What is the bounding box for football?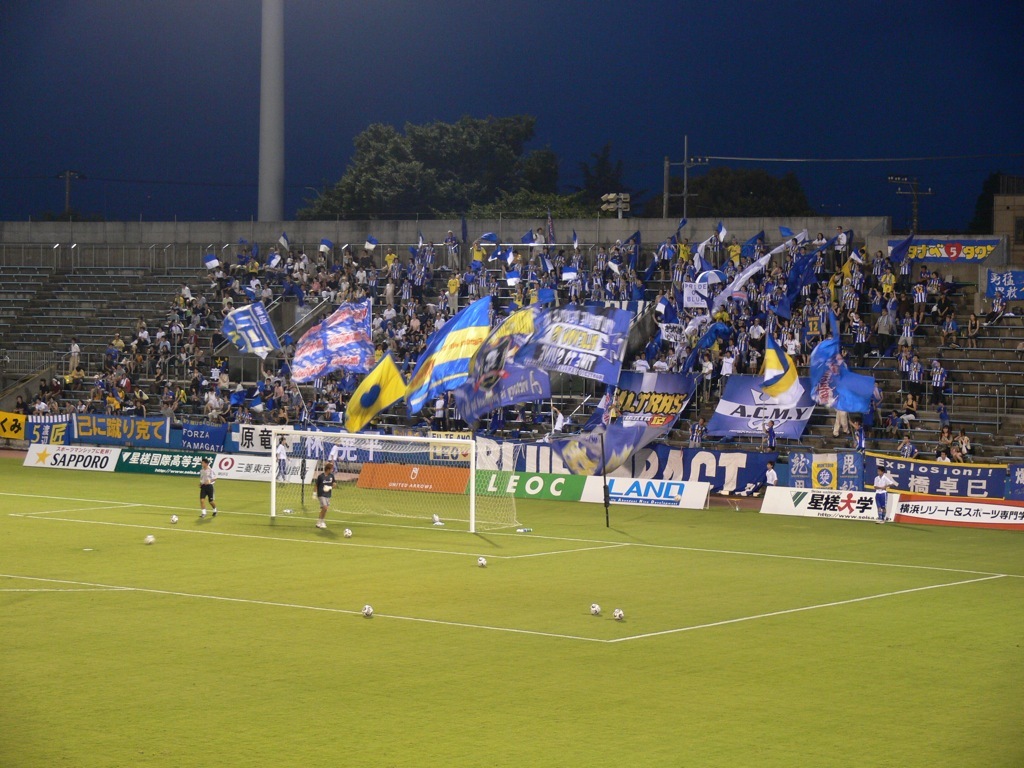
{"left": 586, "top": 602, "right": 602, "bottom": 616}.
